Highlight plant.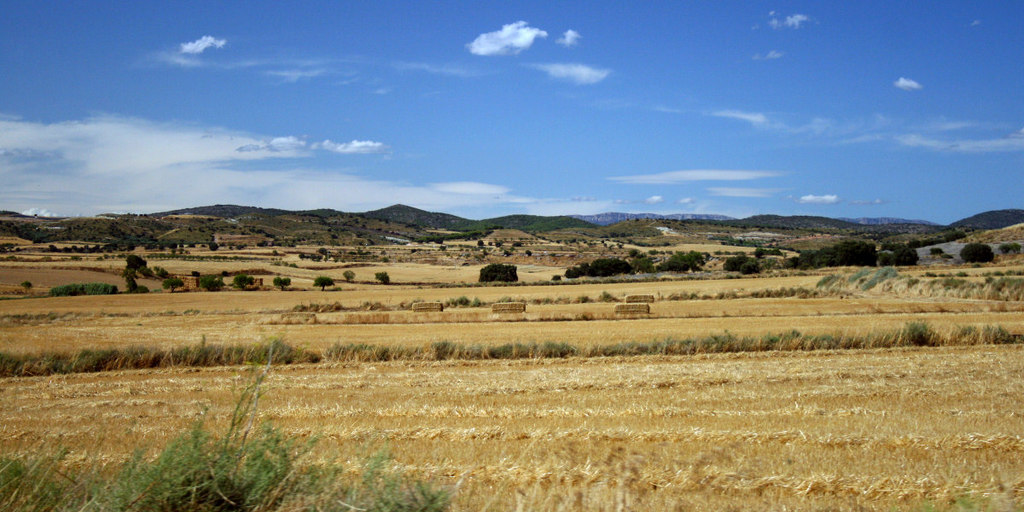
Highlighted region: 660, 239, 667, 249.
